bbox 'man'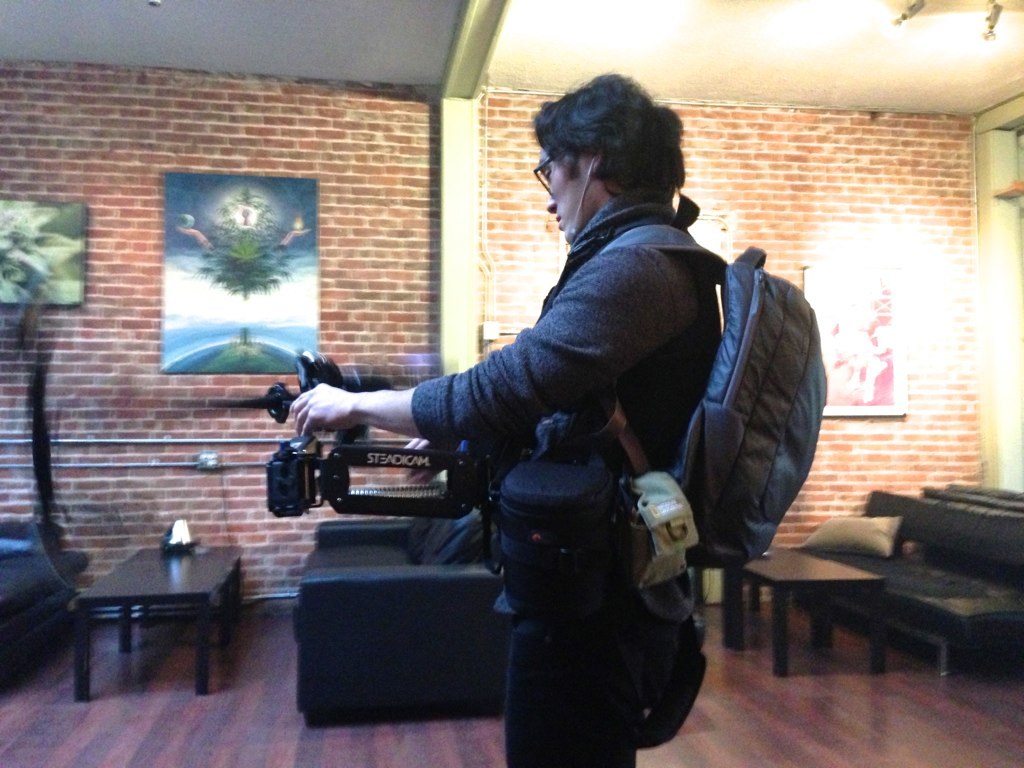
{"x1": 289, "y1": 69, "x2": 727, "y2": 767}
